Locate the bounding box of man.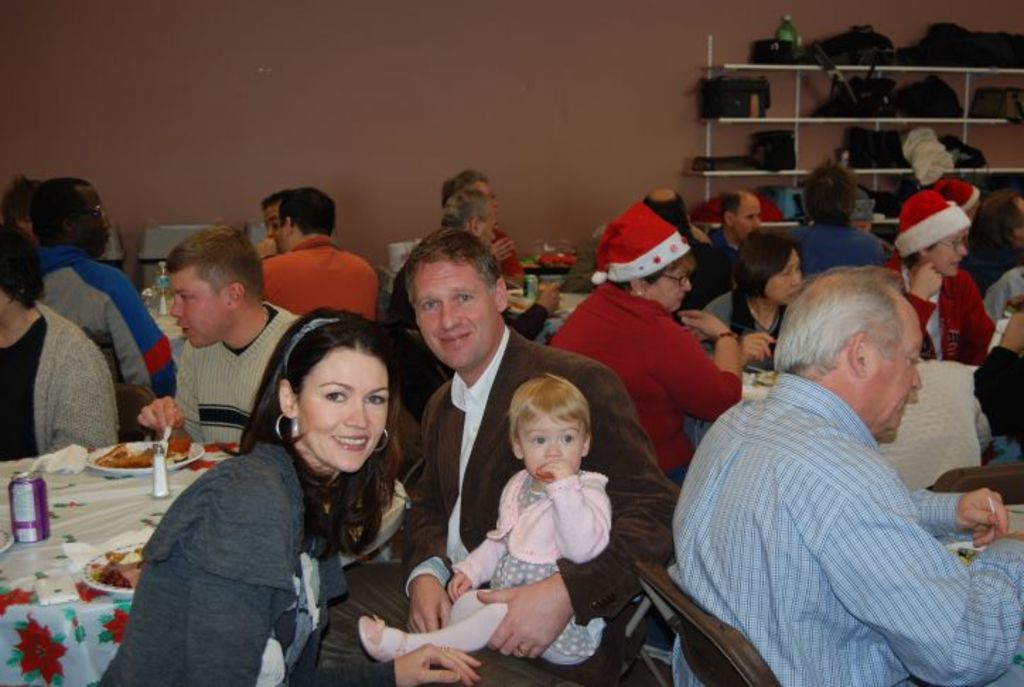
Bounding box: [x1=386, y1=198, x2=528, y2=338].
